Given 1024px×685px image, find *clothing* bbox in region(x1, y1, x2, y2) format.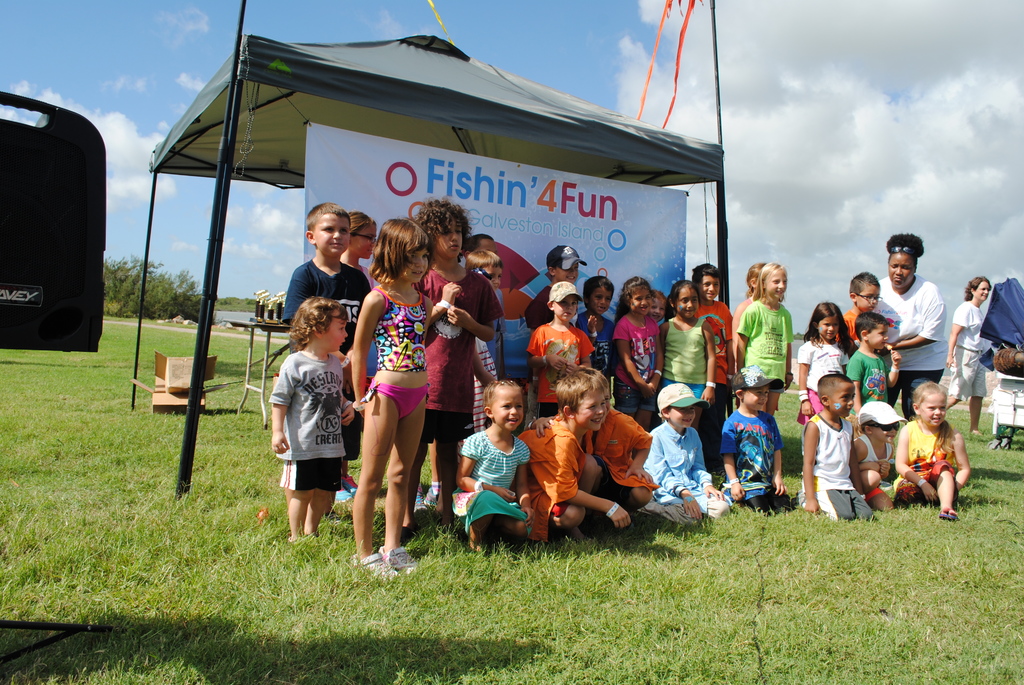
region(516, 415, 593, 541).
